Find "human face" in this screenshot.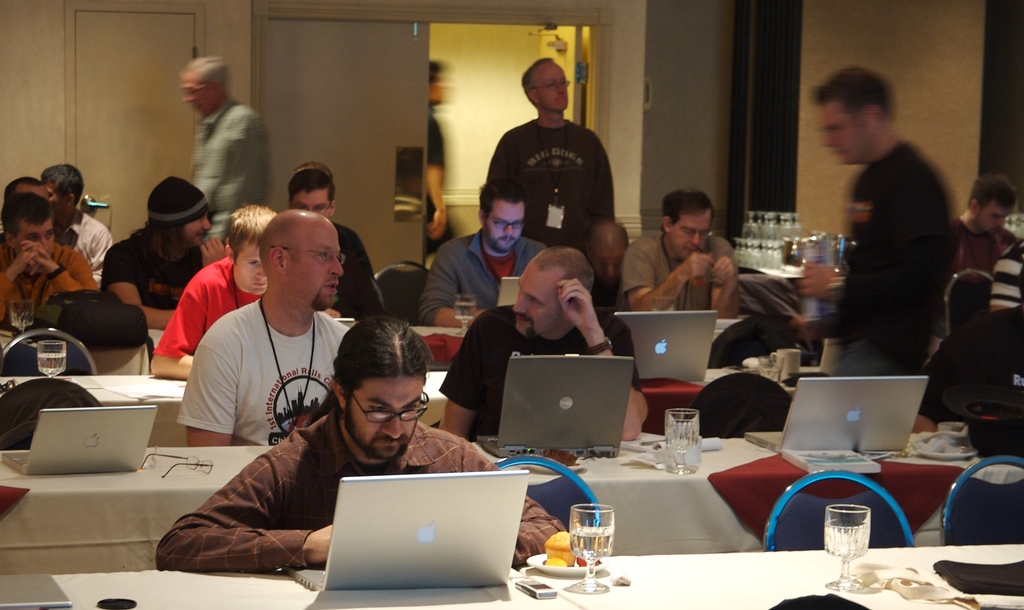
The bounding box for "human face" is x1=296, y1=185, x2=335, y2=225.
